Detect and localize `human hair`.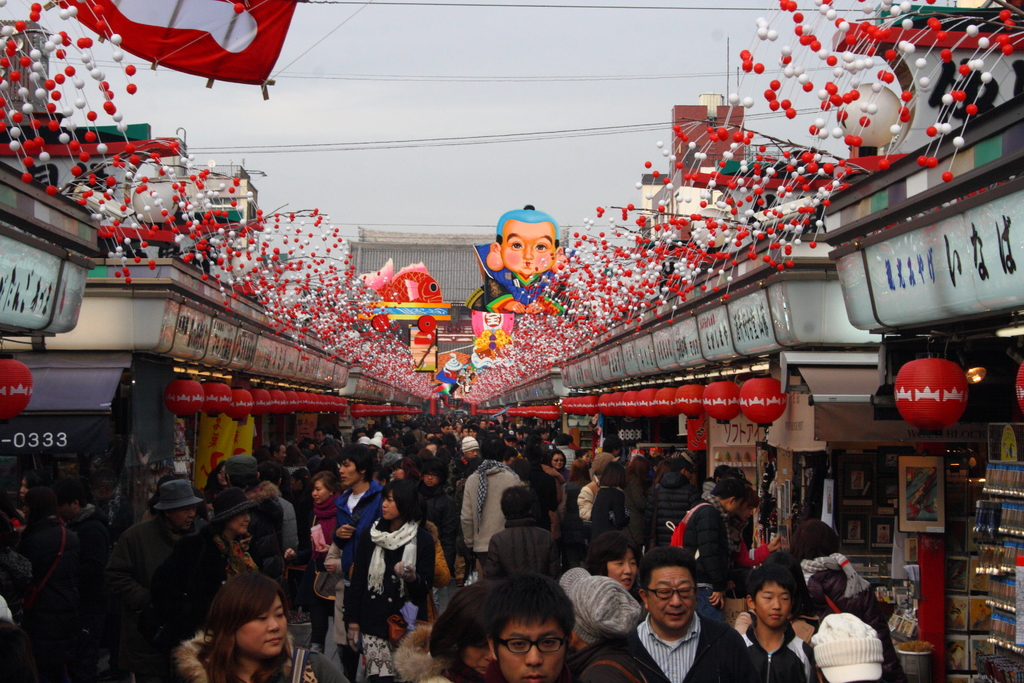
Localized at (428,578,496,666).
